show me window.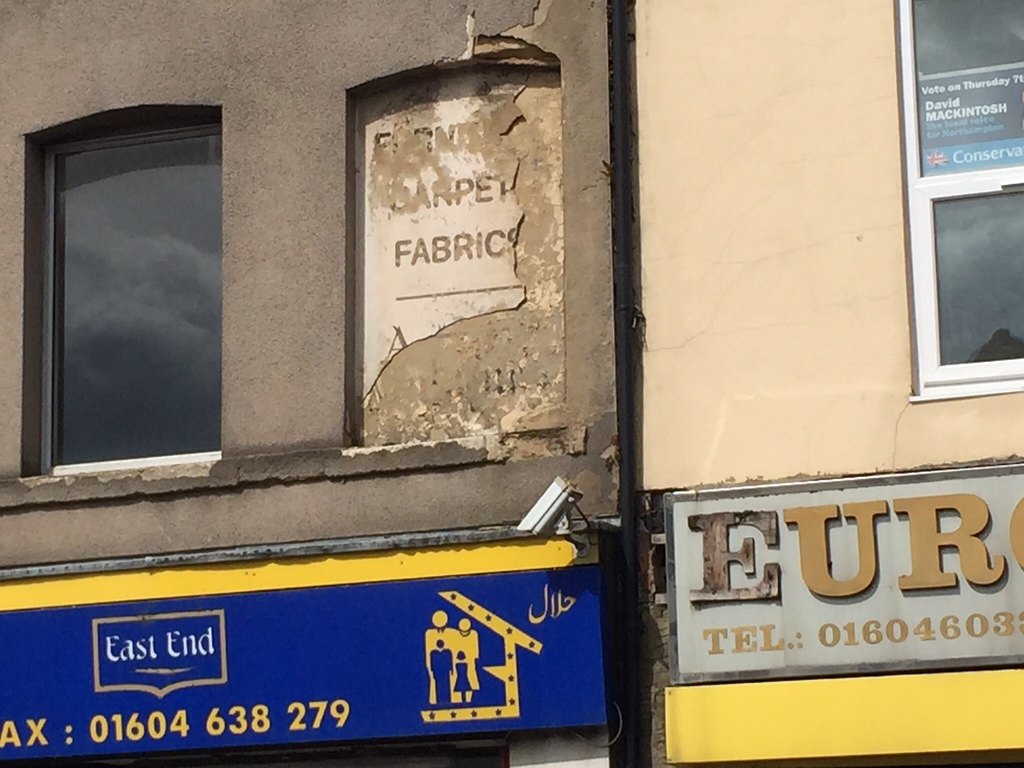
window is here: (x1=893, y1=0, x2=1023, y2=407).
